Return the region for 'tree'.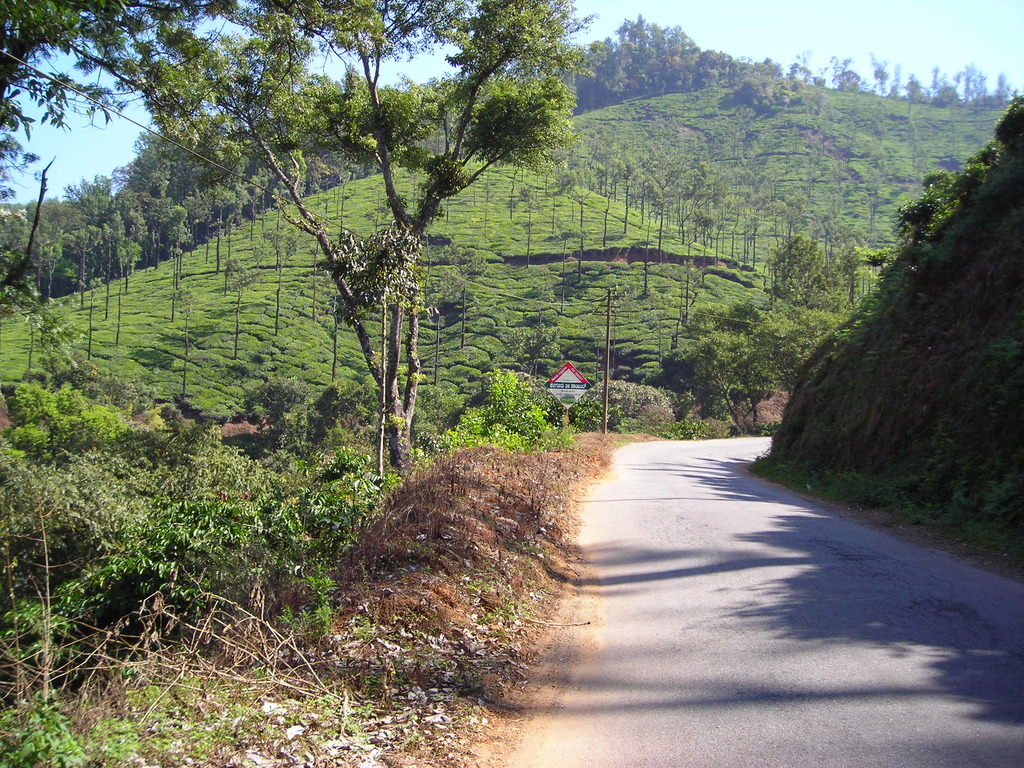
select_region(764, 233, 831, 336).
